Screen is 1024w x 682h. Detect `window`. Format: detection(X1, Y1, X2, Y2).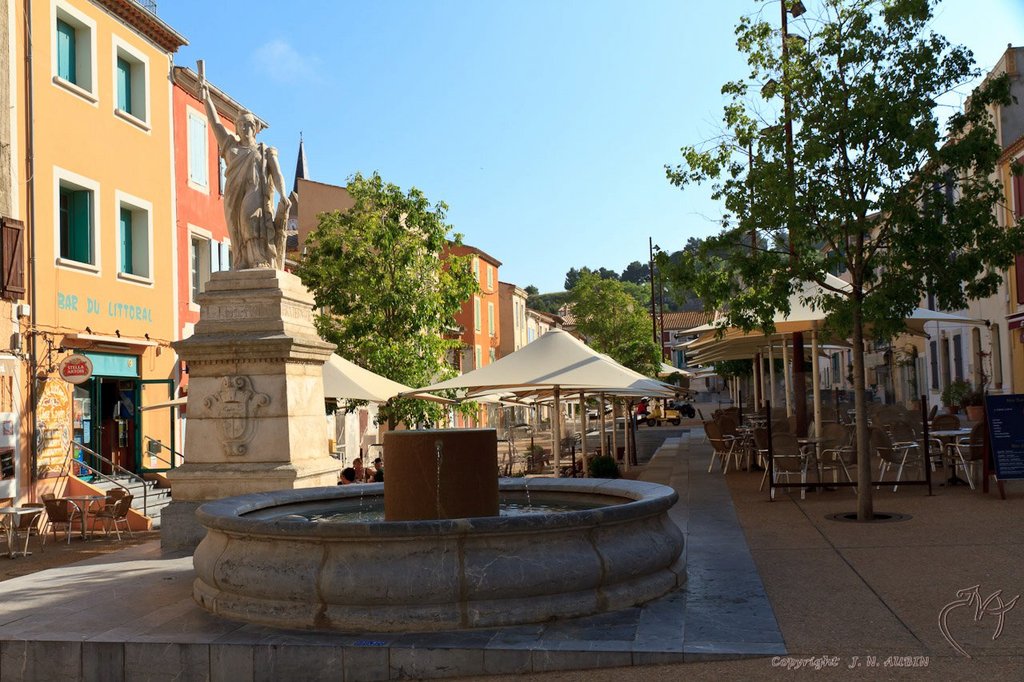
detection(111, 56, 135, 113).
